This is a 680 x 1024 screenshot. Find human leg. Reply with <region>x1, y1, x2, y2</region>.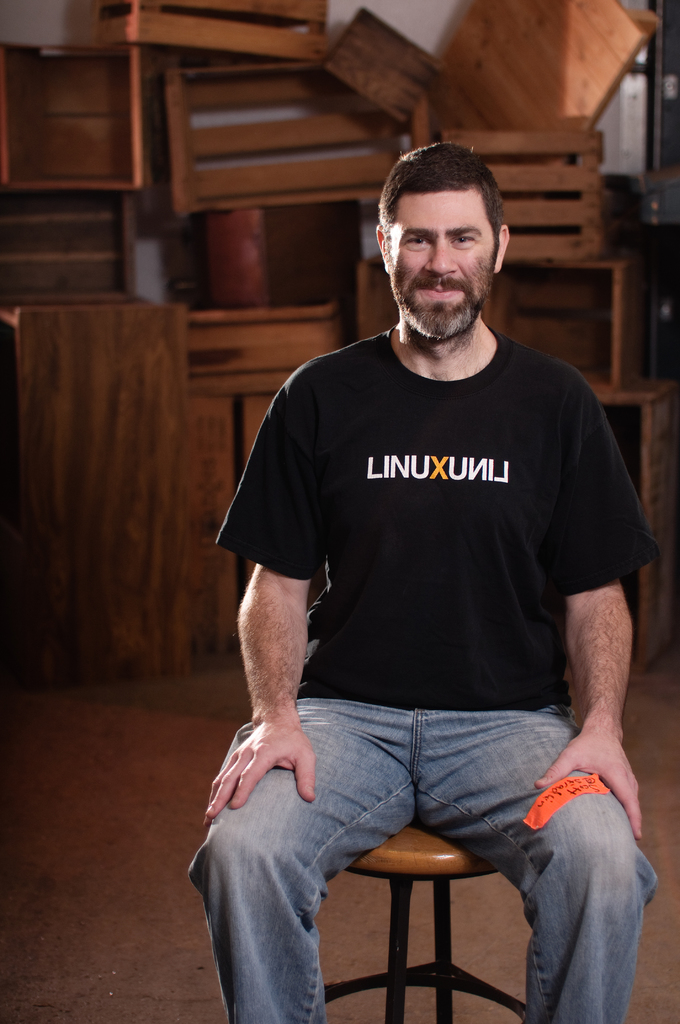
<region>187, 689, 448, 1023</region>.
